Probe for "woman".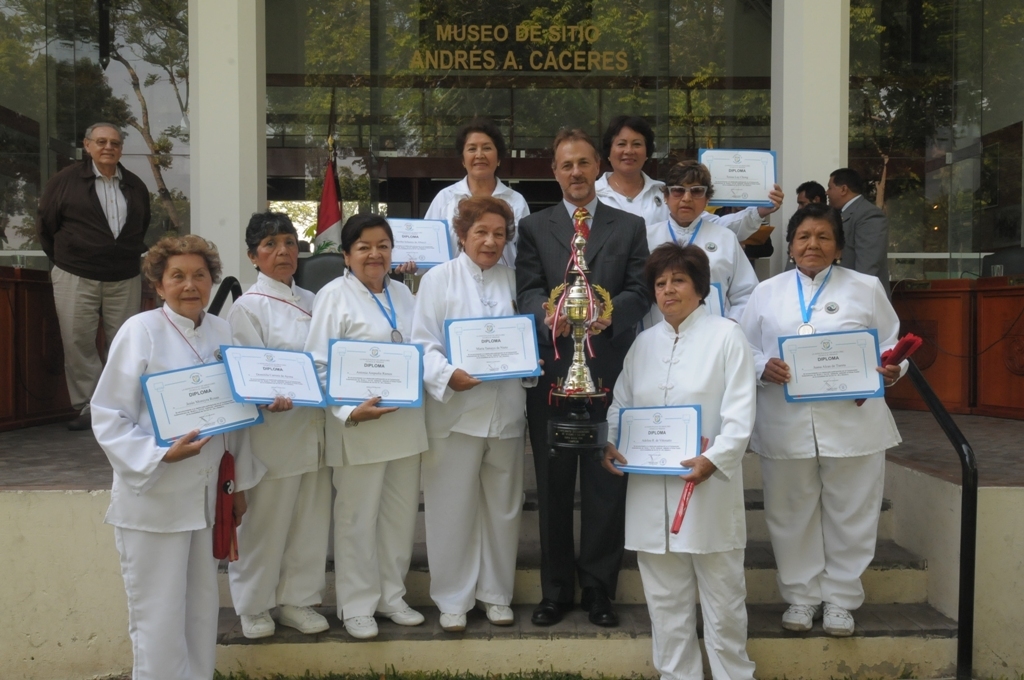
Probe result: (402,197,549,643).
